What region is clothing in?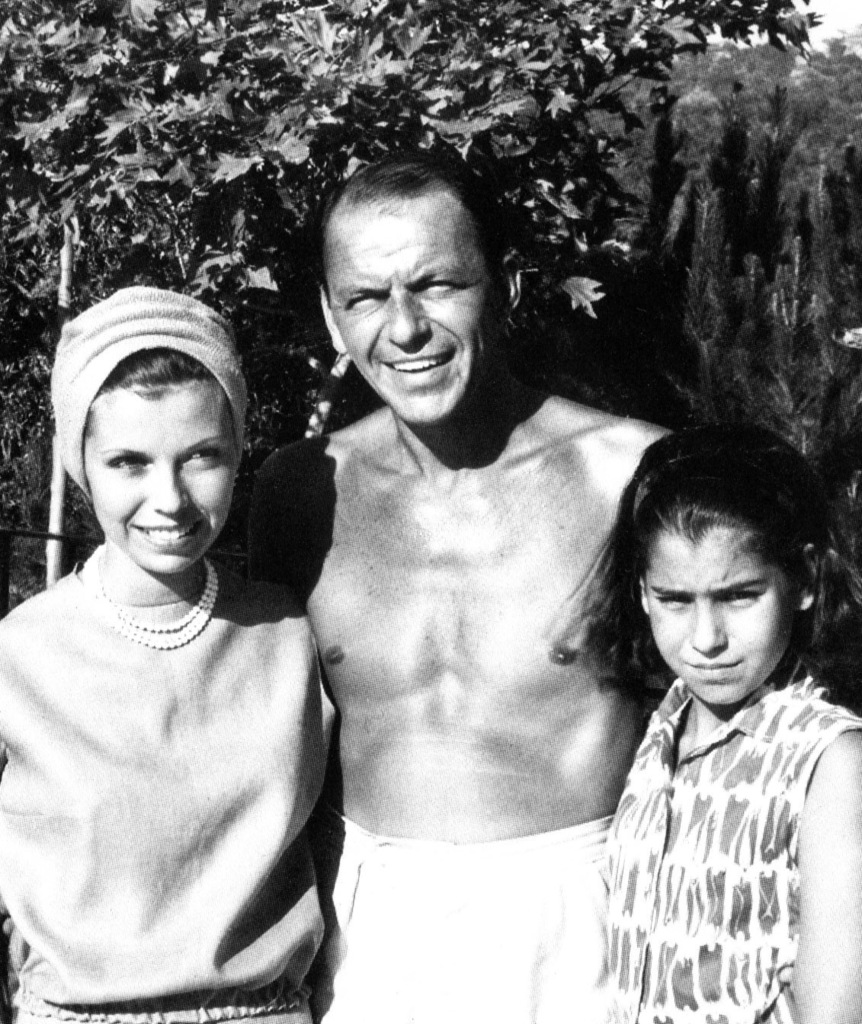
crop(602, 665, 861, 1023).
